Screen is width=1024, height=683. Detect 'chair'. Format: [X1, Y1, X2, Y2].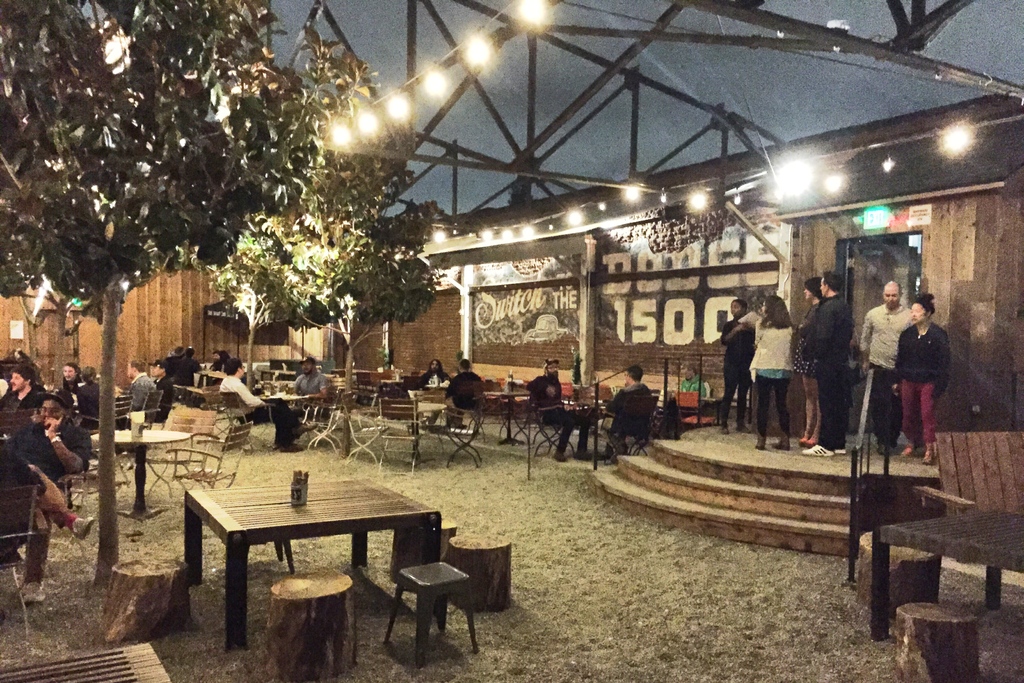
[445, 397, 480, 470].
